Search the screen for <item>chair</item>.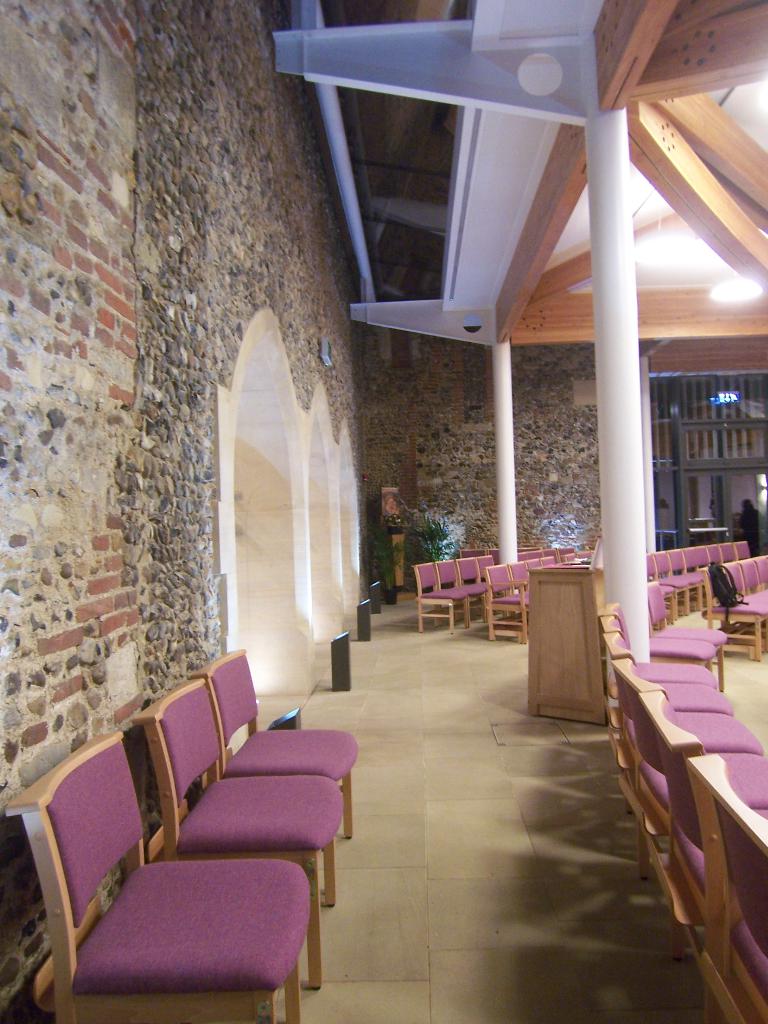
Found at (left=431, top=557, right=490, bottom=627).
